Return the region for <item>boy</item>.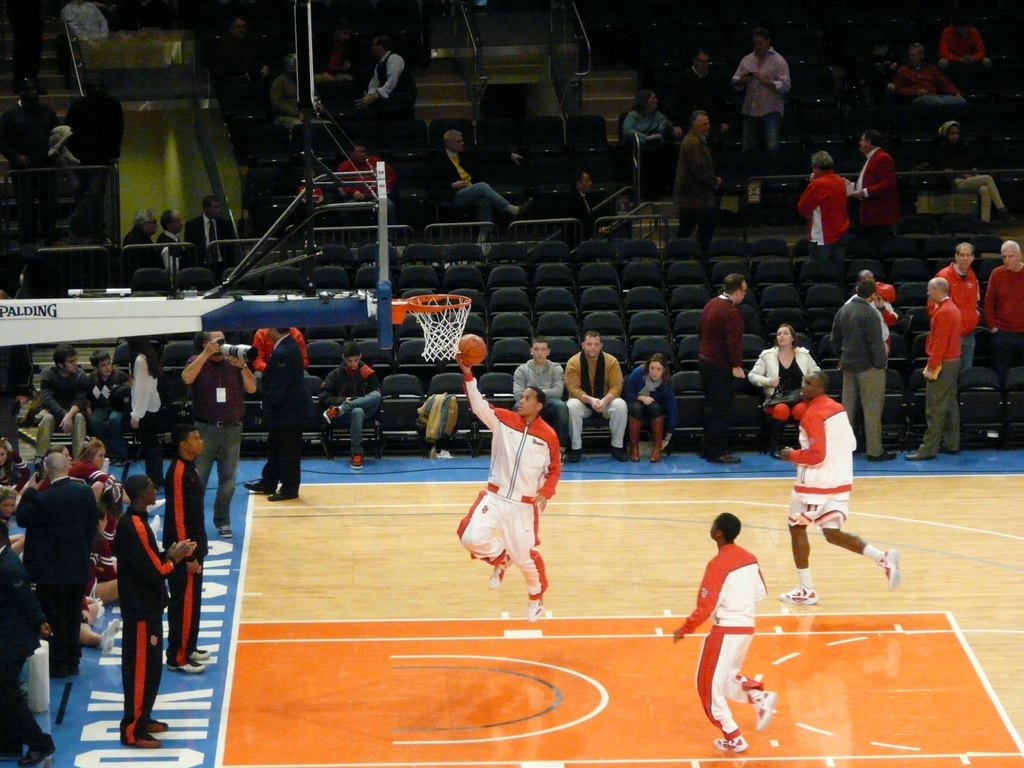
crop(84, 350, 131, 460).
